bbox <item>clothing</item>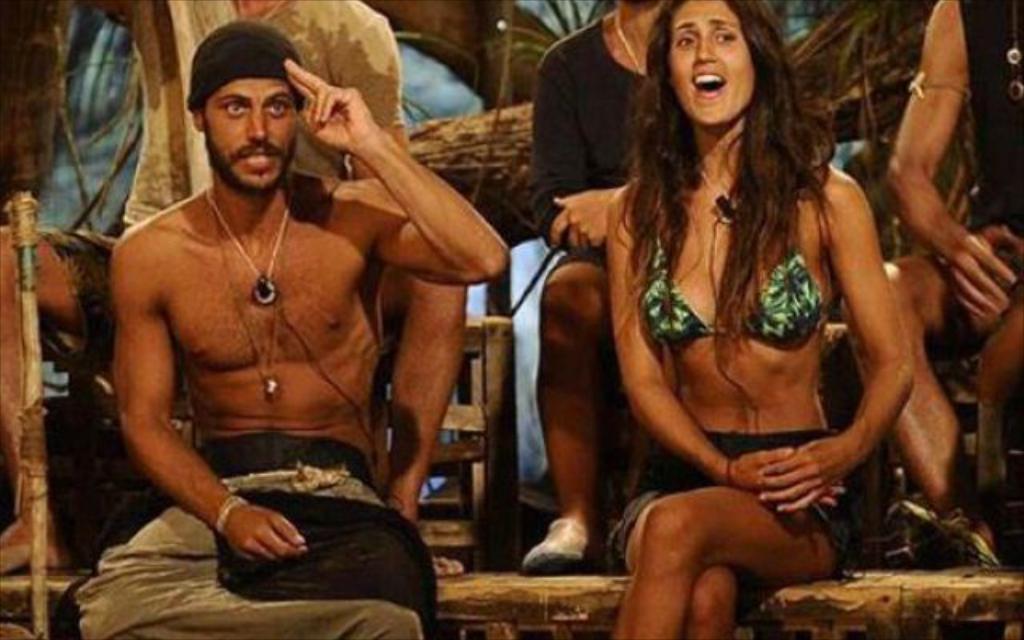
[78,443,422,638]
